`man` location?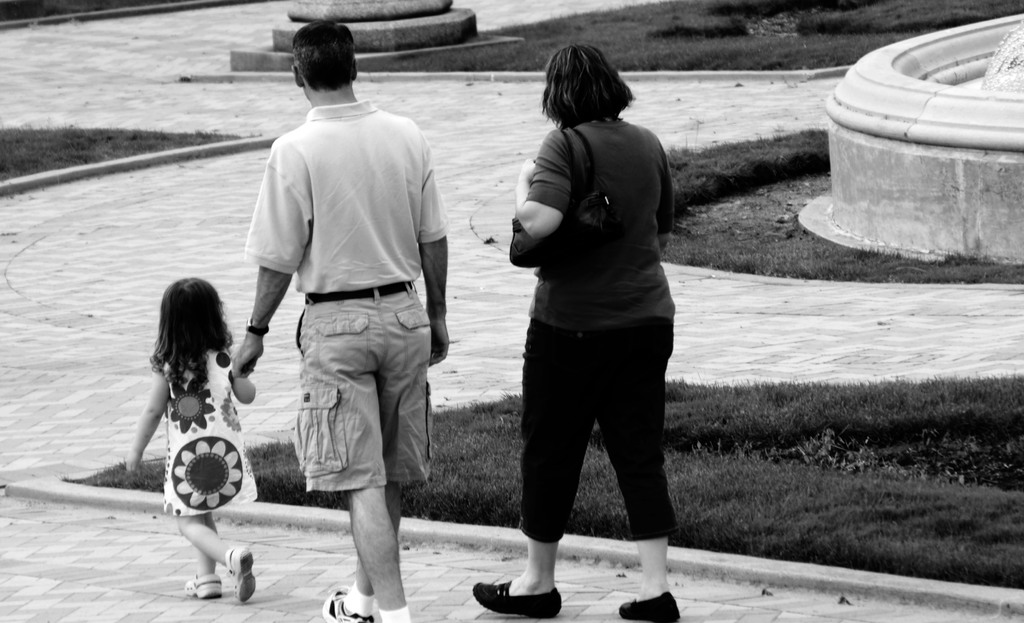
[232, 19, 451, 622]
